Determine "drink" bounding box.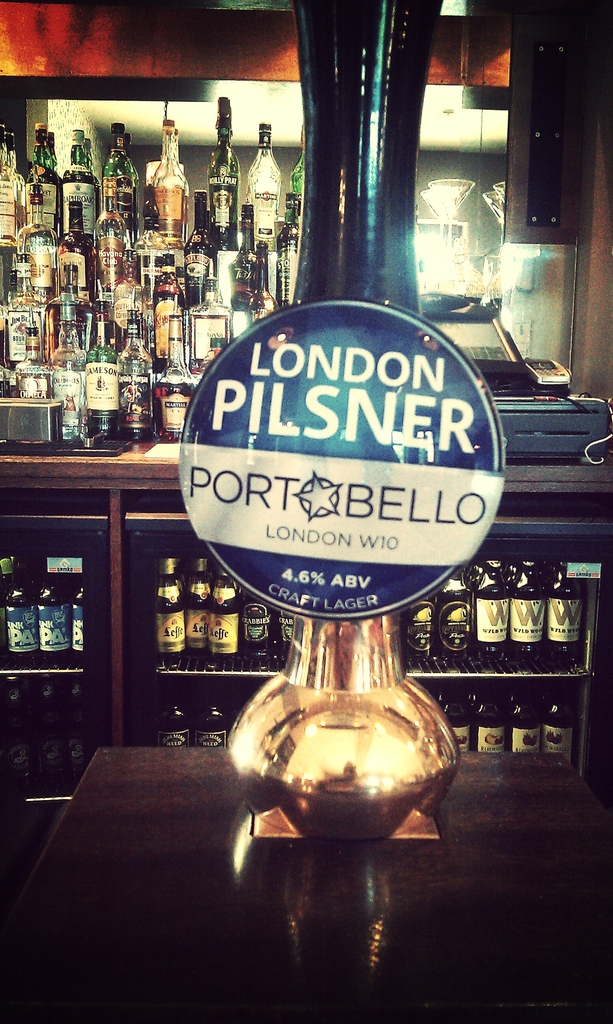
Determined: pyautogui.locateOnScreen(85, 299, 116, 431).
